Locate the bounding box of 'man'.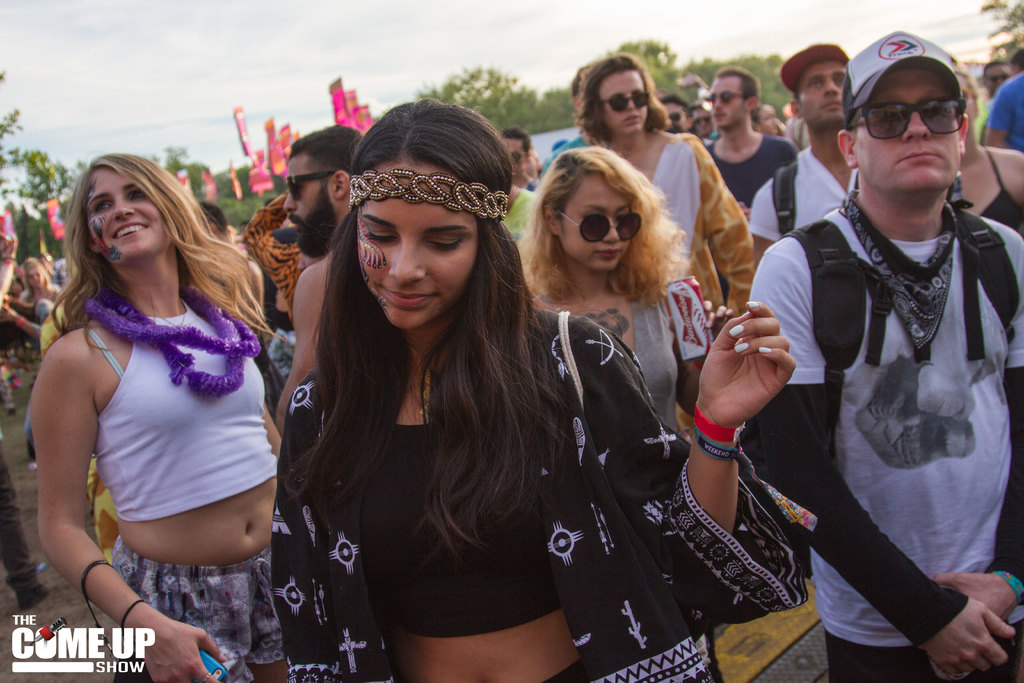
Bounding box: box(748, 42, 866, 257).
